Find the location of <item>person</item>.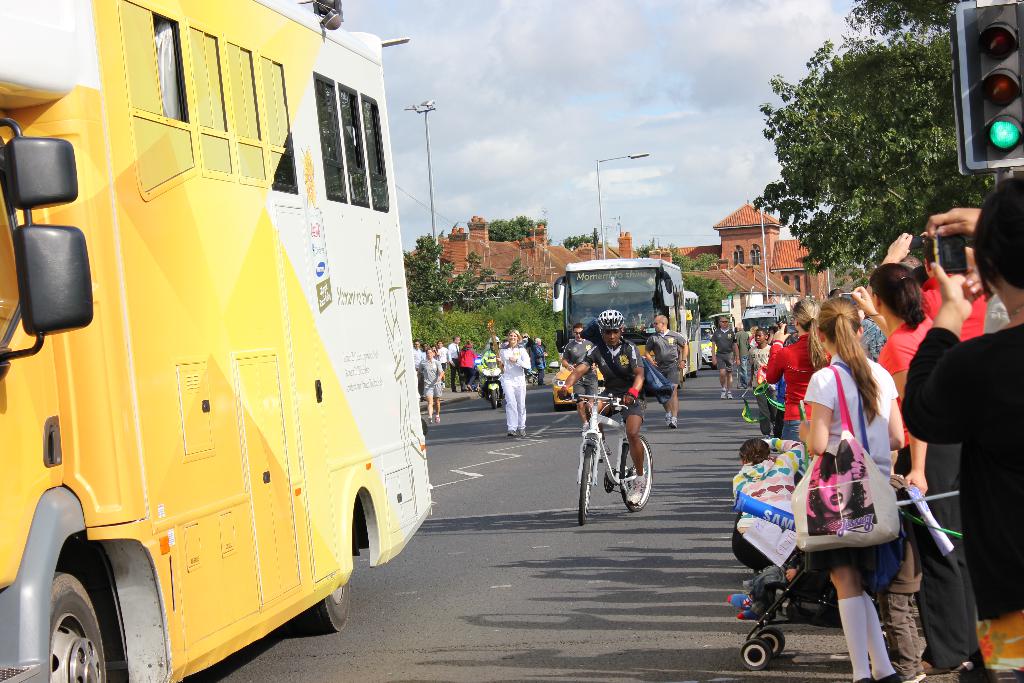
Location: (left=413, top=340, right=420, bottom=400).
